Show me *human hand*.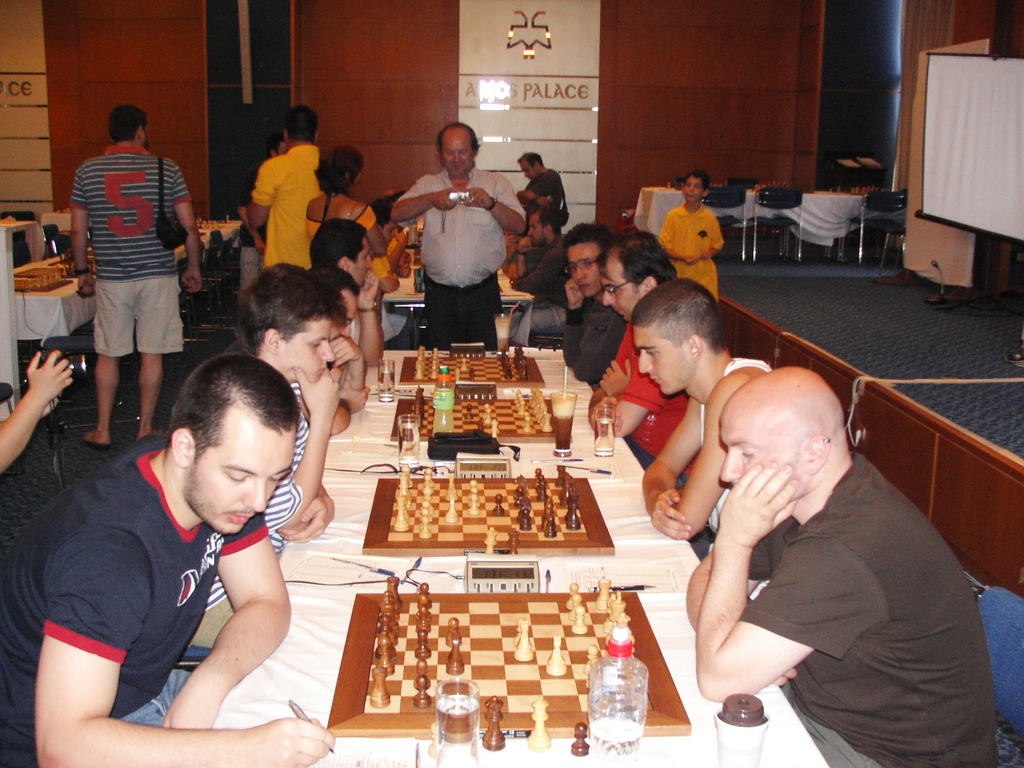
*human hand* is here: detection(358, 269, 380, 308).
